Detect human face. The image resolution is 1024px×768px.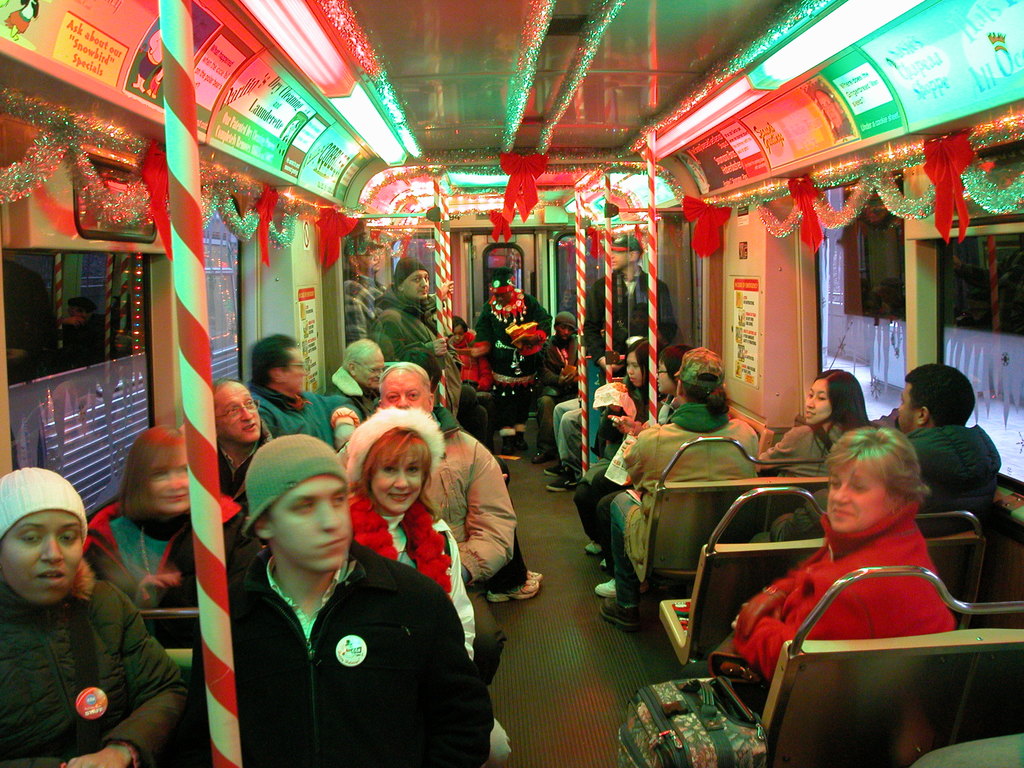
[x1=611, y1=252, x2=632, y2=268].
